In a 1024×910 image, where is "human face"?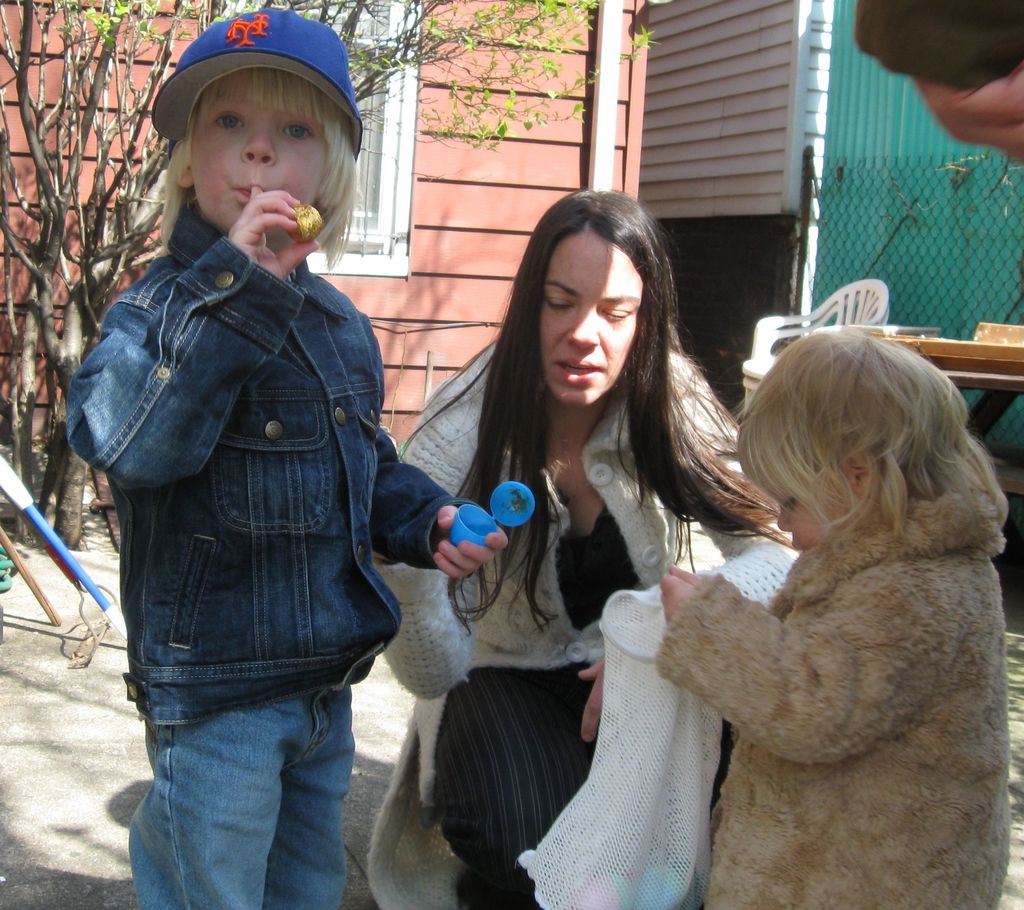
(189,79,323,227).
